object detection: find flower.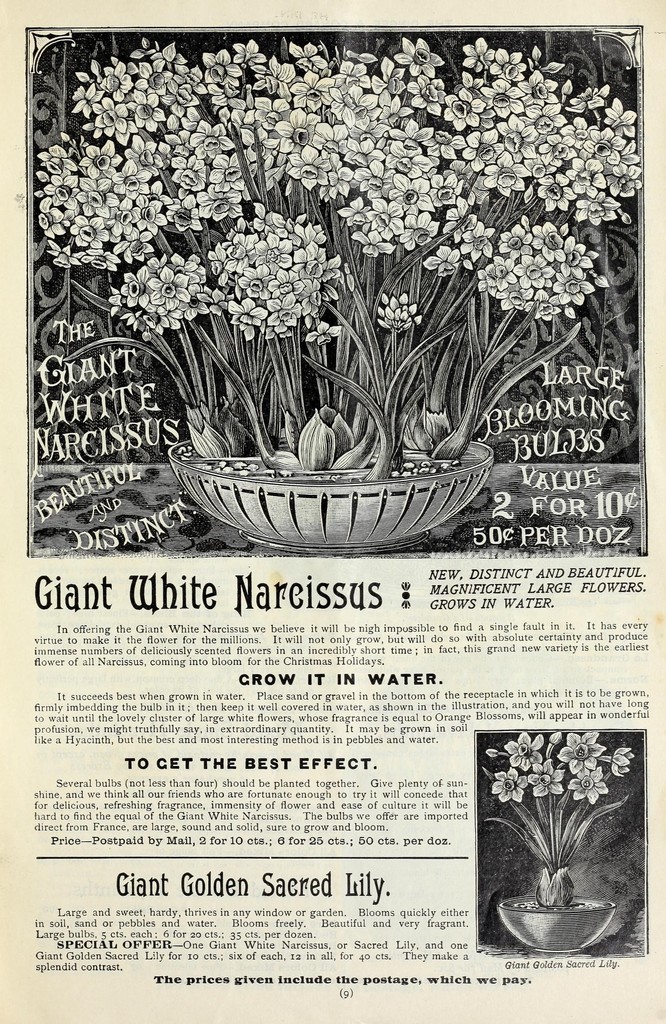
x1=528 y1=762 x2=567 y2=803.
